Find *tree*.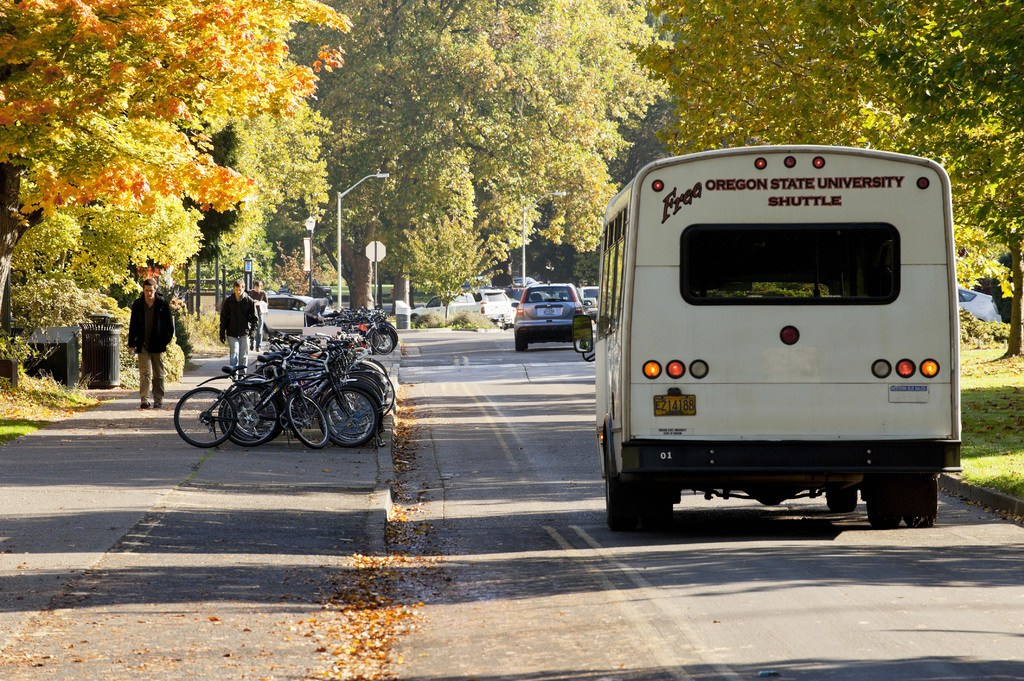
{"x1": 8, "y1": 46, "x2": 317, "y2": 358}.
